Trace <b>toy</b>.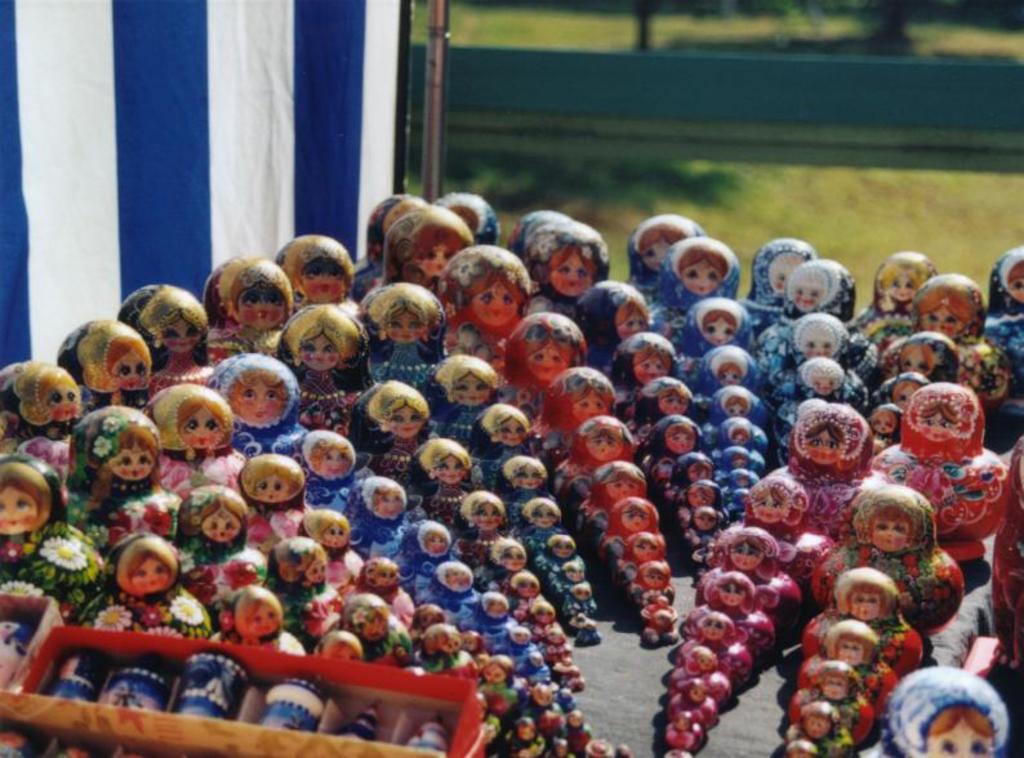
Traced to (610, 329, 693, 428).
